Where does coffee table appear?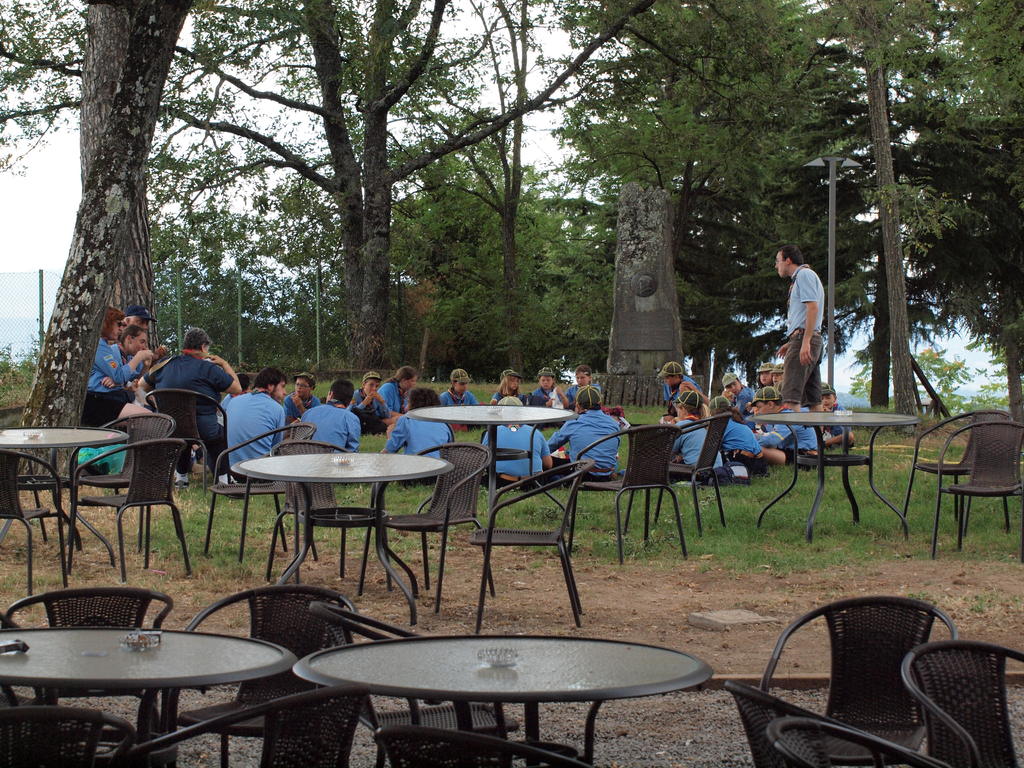
Appears at left=231, top=450, right=456, bottom=630.
